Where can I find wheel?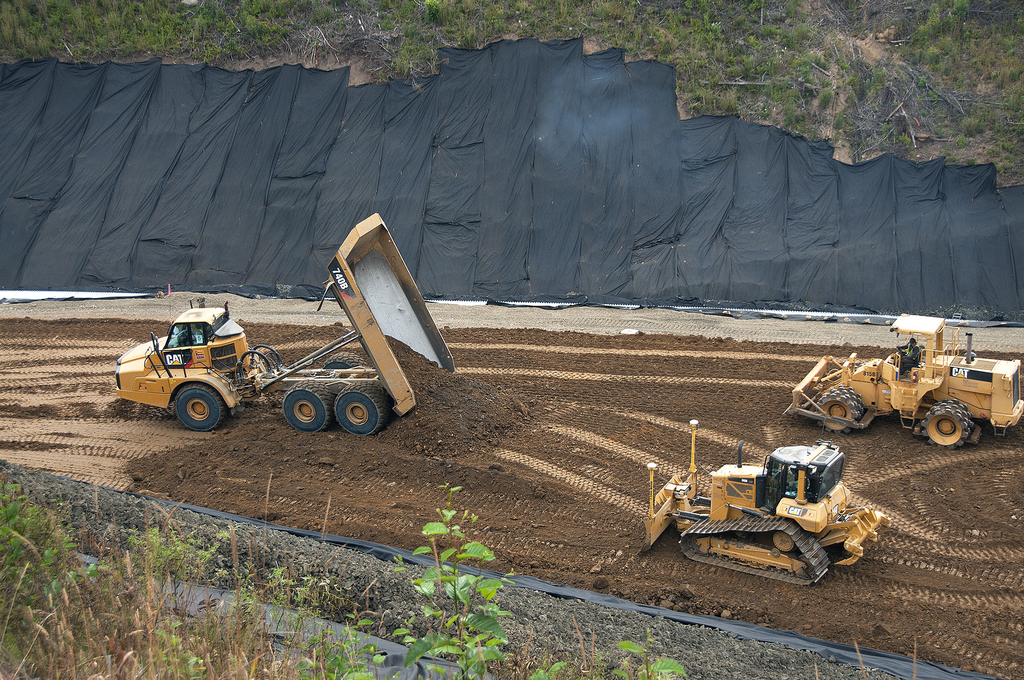
You can find it at {"left": 796, "top": 555, "right": 817, "bottom": 574}.
